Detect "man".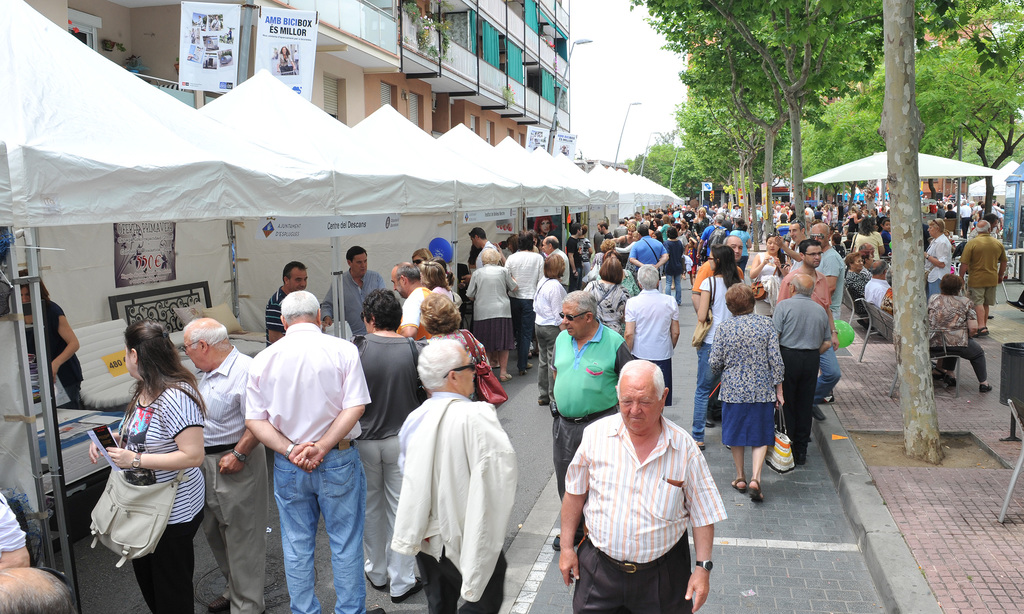
Detected at box=[260, 259, 307, 348].
